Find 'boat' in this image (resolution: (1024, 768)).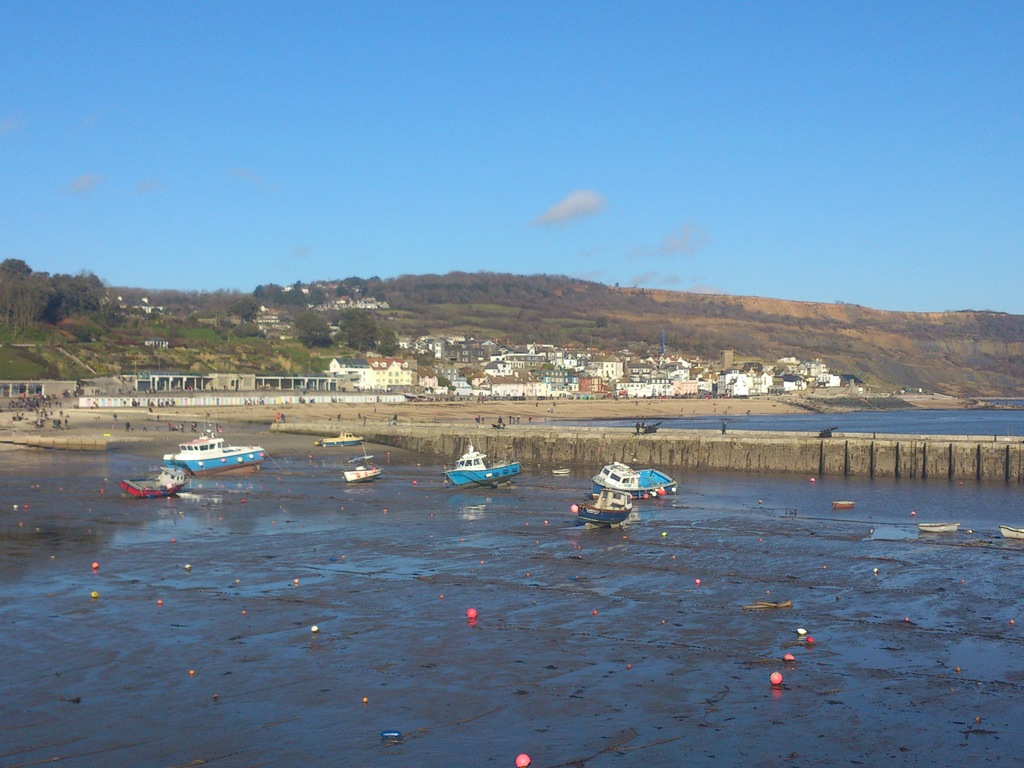
(547,466,569,477).
